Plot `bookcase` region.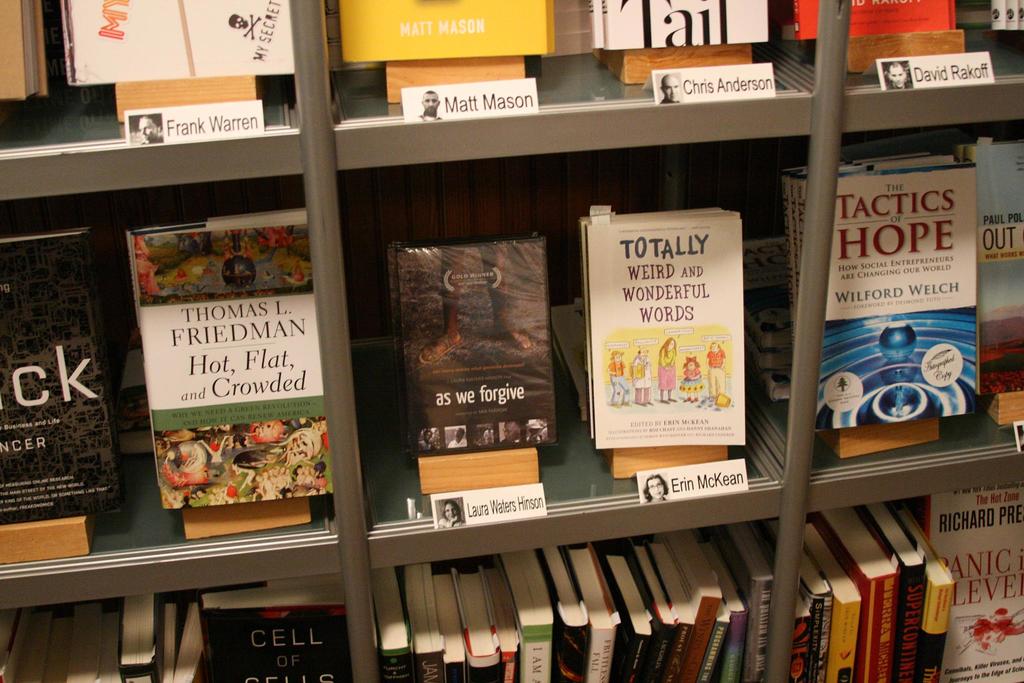
Plotted at 120/6/1023/656.
